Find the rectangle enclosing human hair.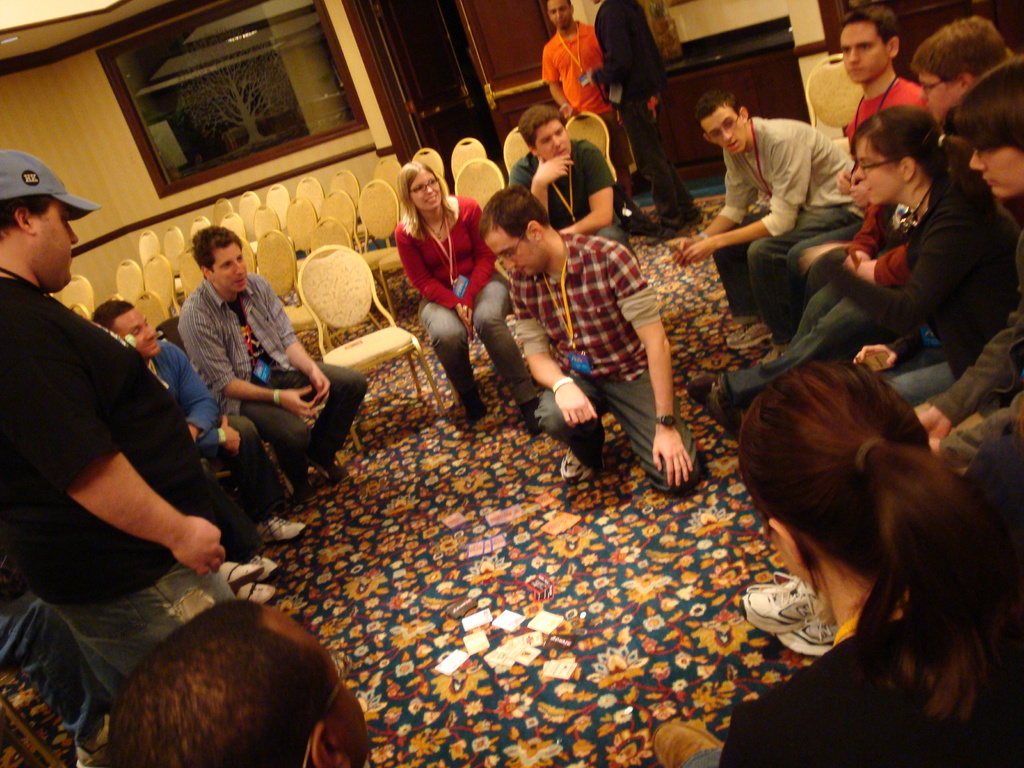
[x1=0, y1=193, x2=54, y2=236].
